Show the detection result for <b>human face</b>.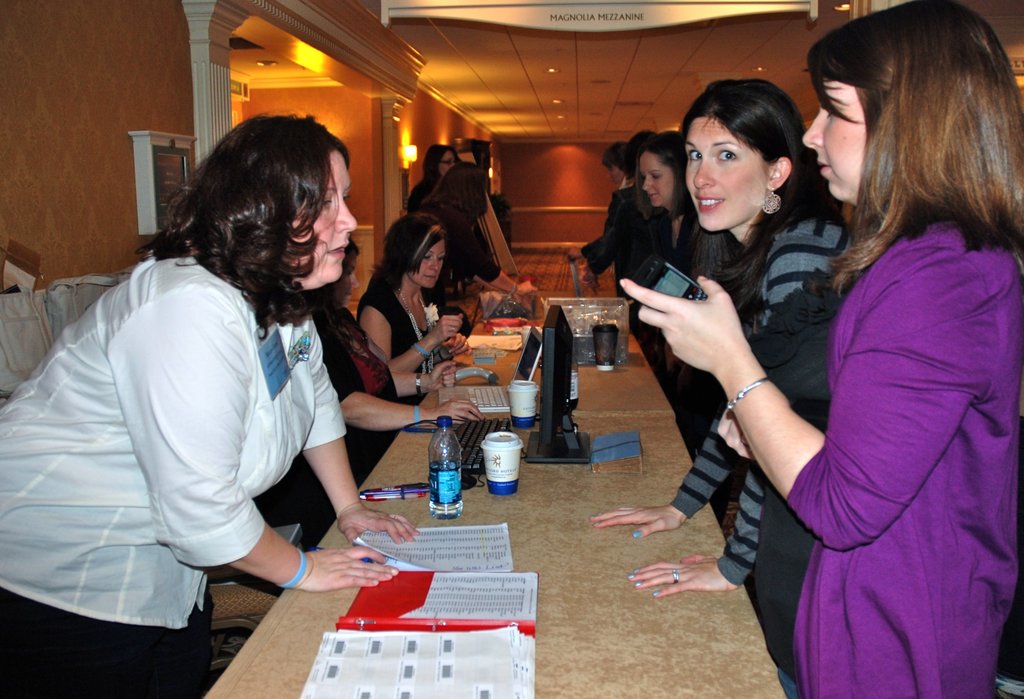
641 149 680 211.
